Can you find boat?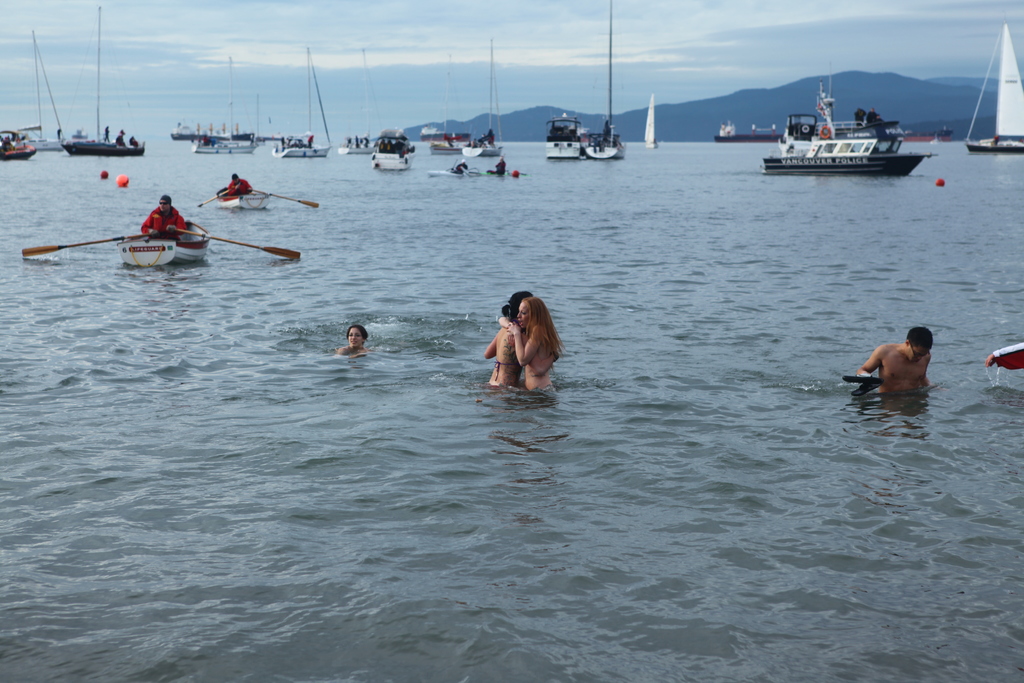
Yes, bounding box: detection(339, 140, 374, 154).
